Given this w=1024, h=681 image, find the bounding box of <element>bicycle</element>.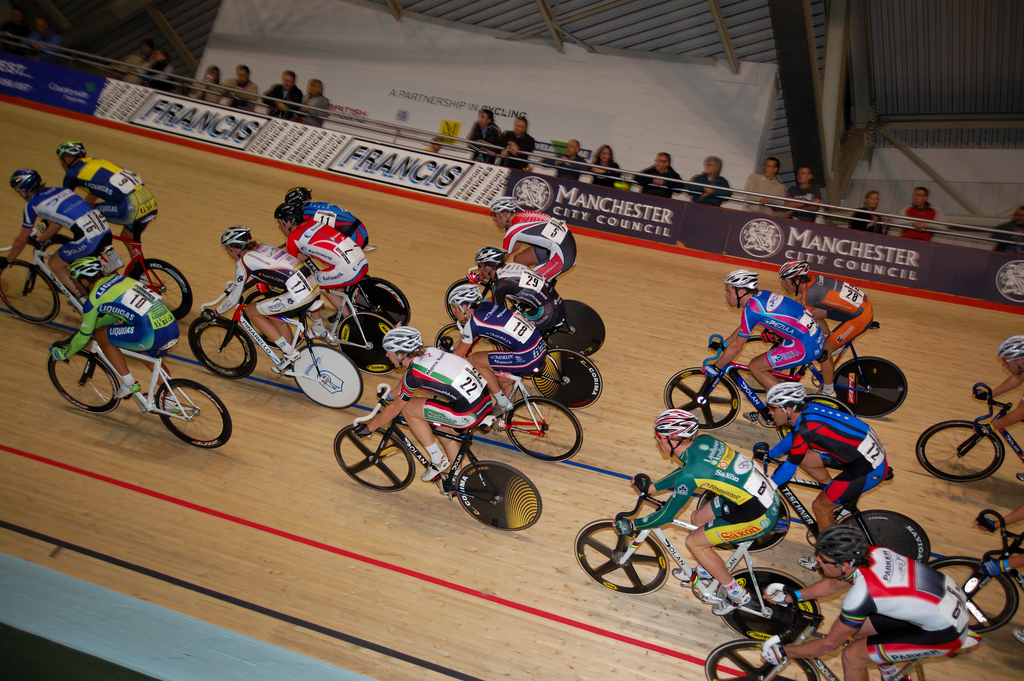
430, 318, 605, 411.
